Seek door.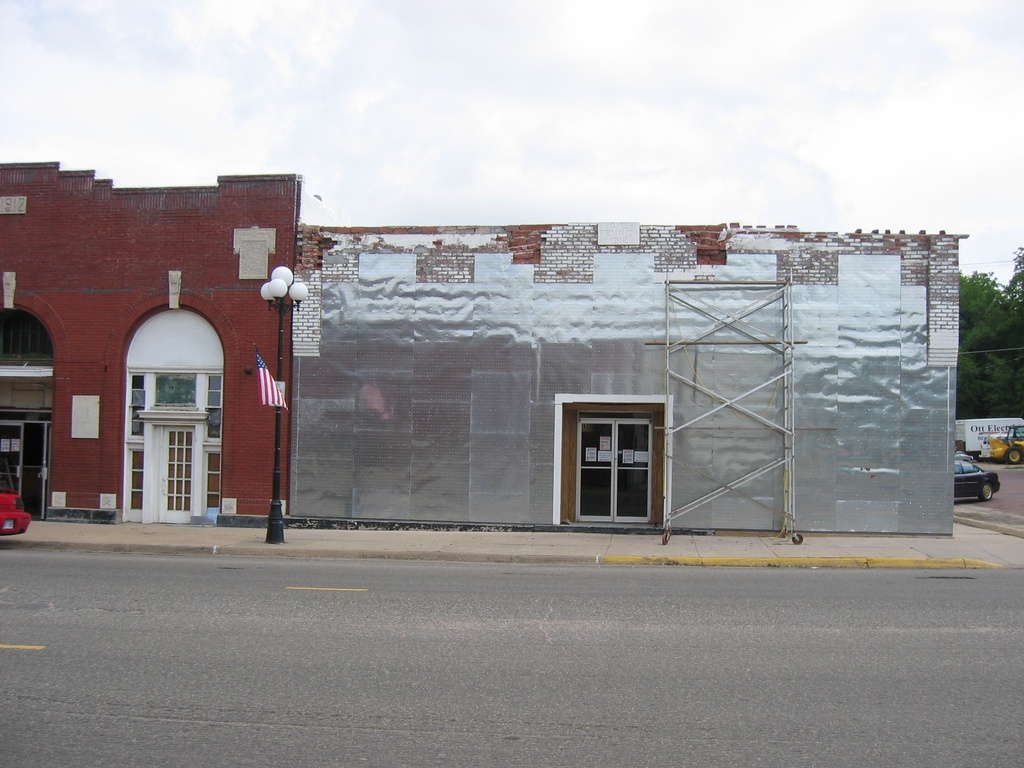
0,423,24,495.
